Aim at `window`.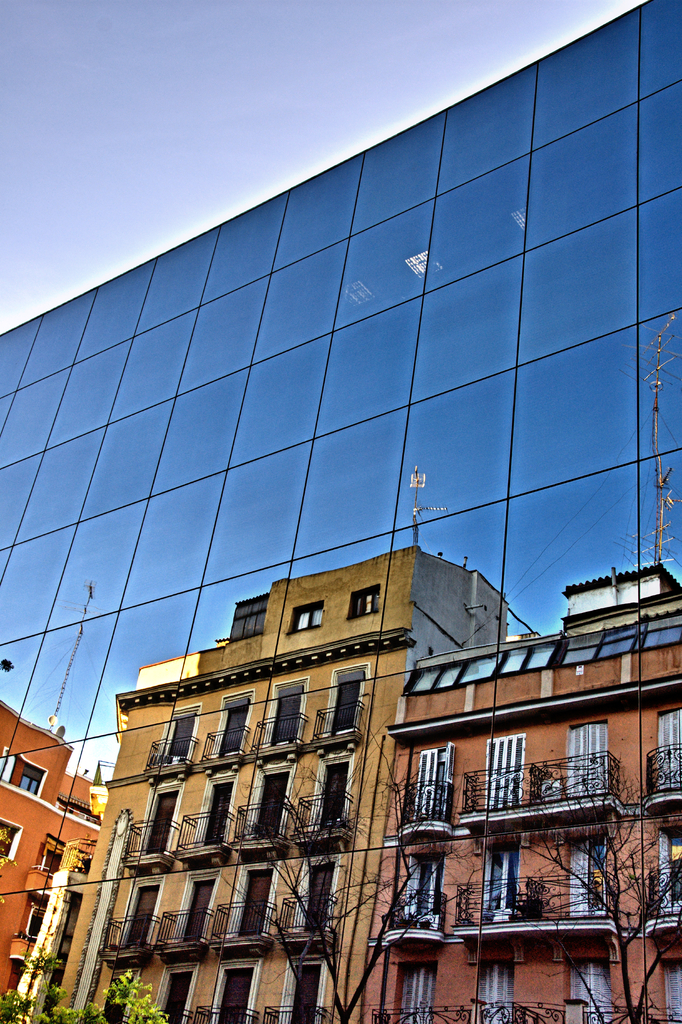
Aimed at pyautogui.locateOnScreen(489, 739, 524, 806).
